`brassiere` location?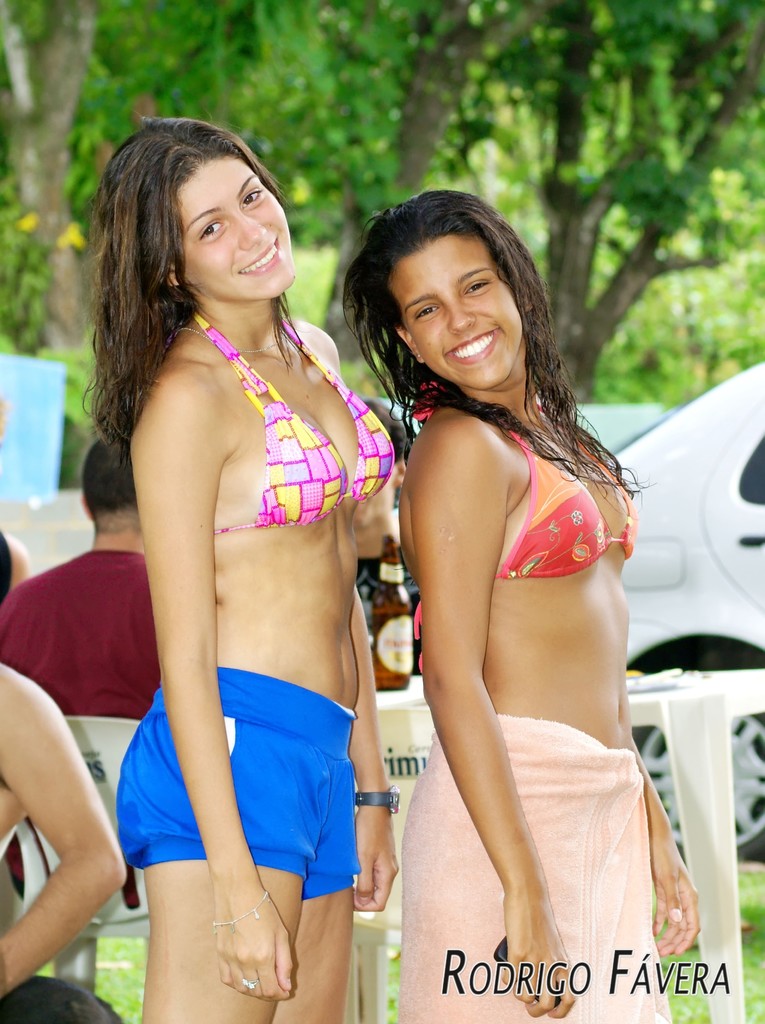
box=[471, 418, 643, 623]
